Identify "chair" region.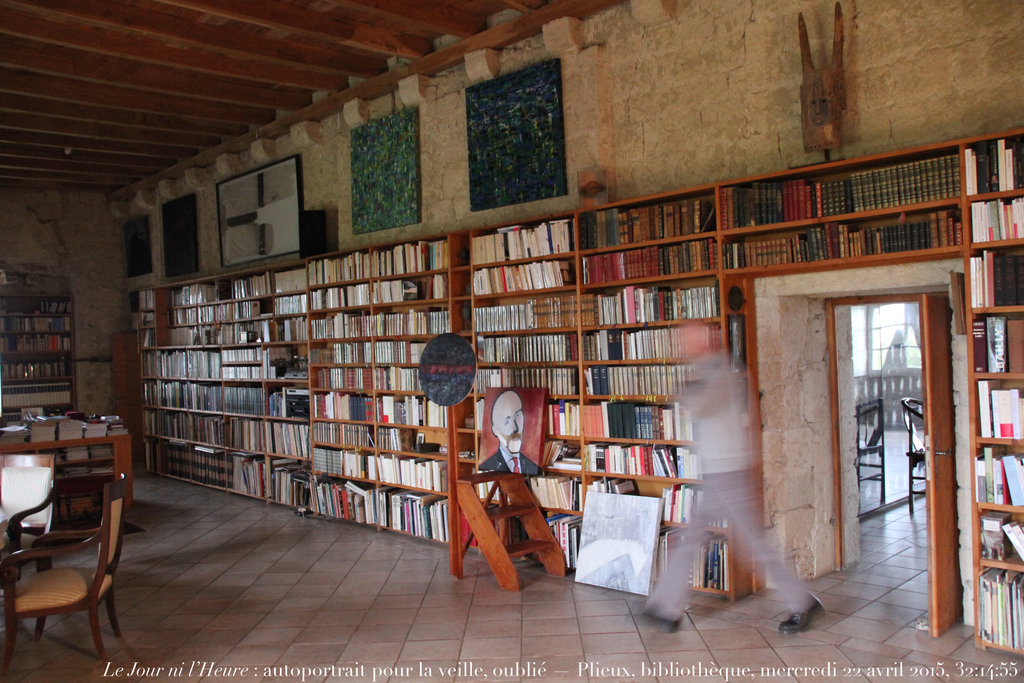
Region: crop(0, 413, 122, 665).
